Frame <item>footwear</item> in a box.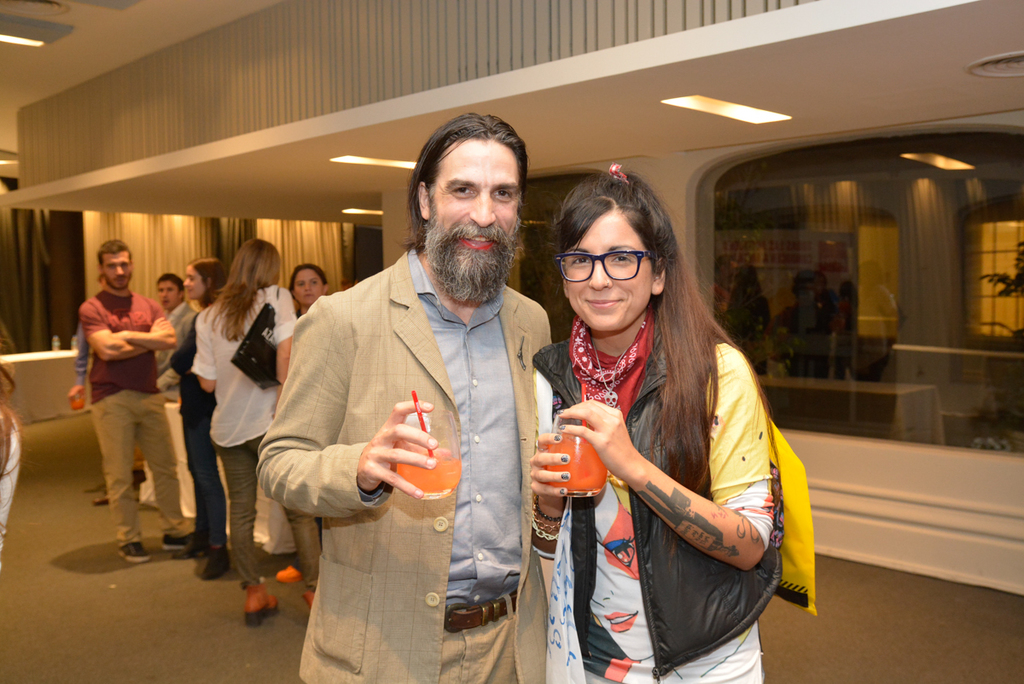
x1=208 y1=544 x2=229 y2=578.
